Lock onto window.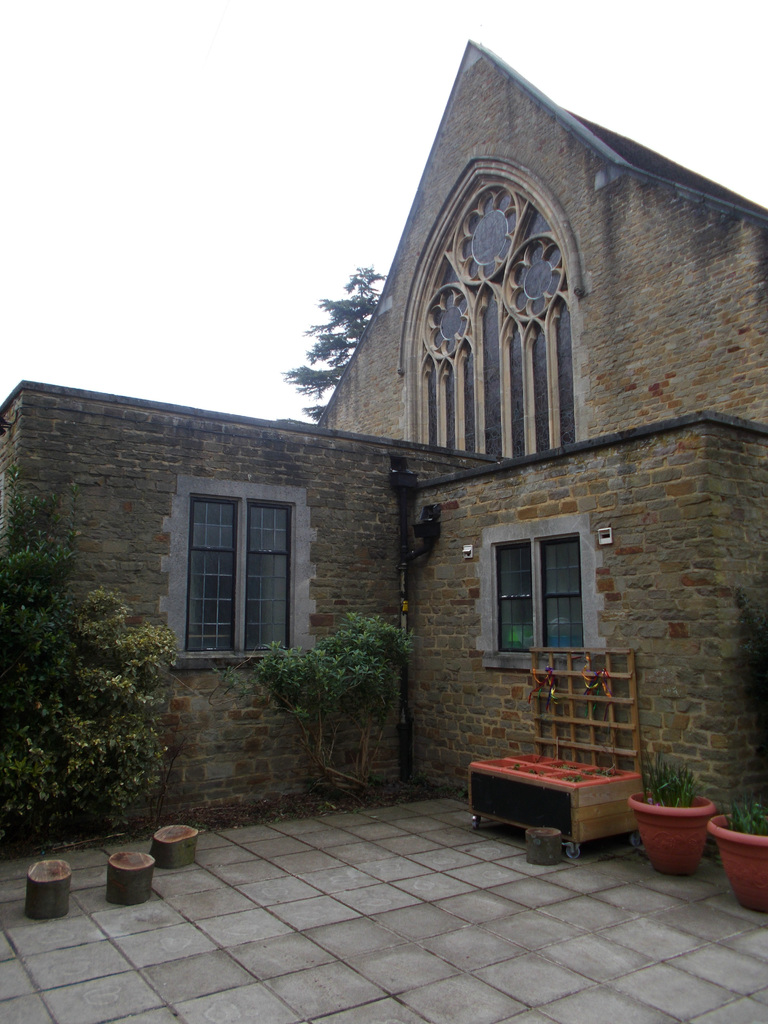
Locked: select_region(194, 479, 314, 653).
